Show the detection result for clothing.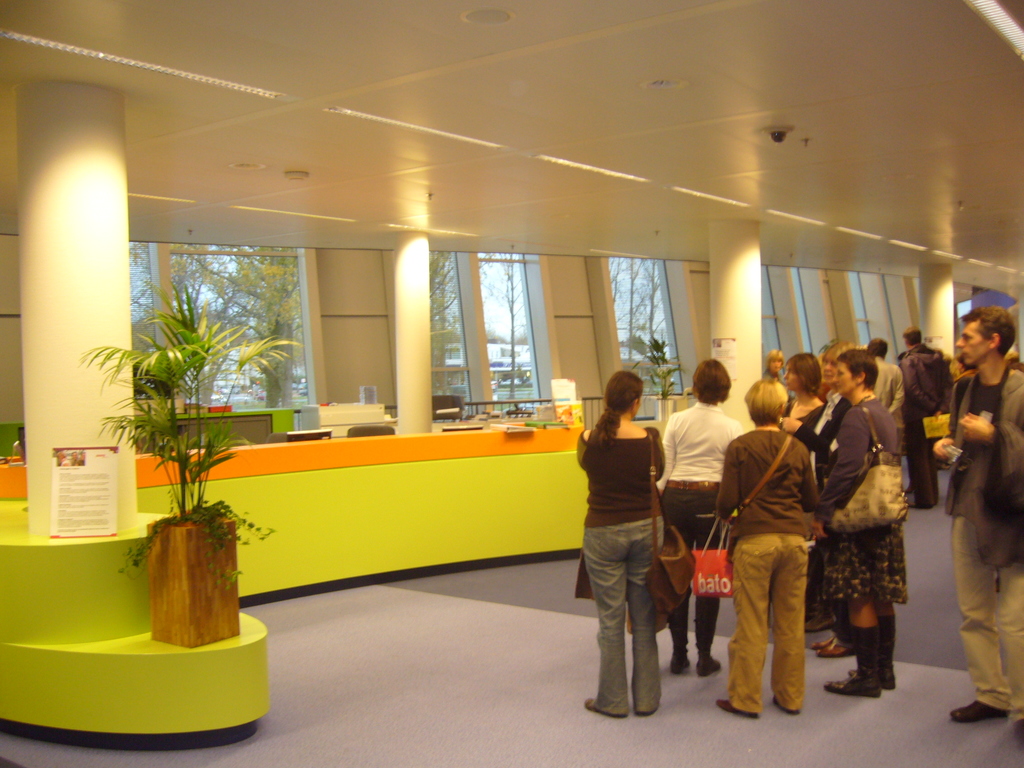
detection(662, 403, 755, 654).
